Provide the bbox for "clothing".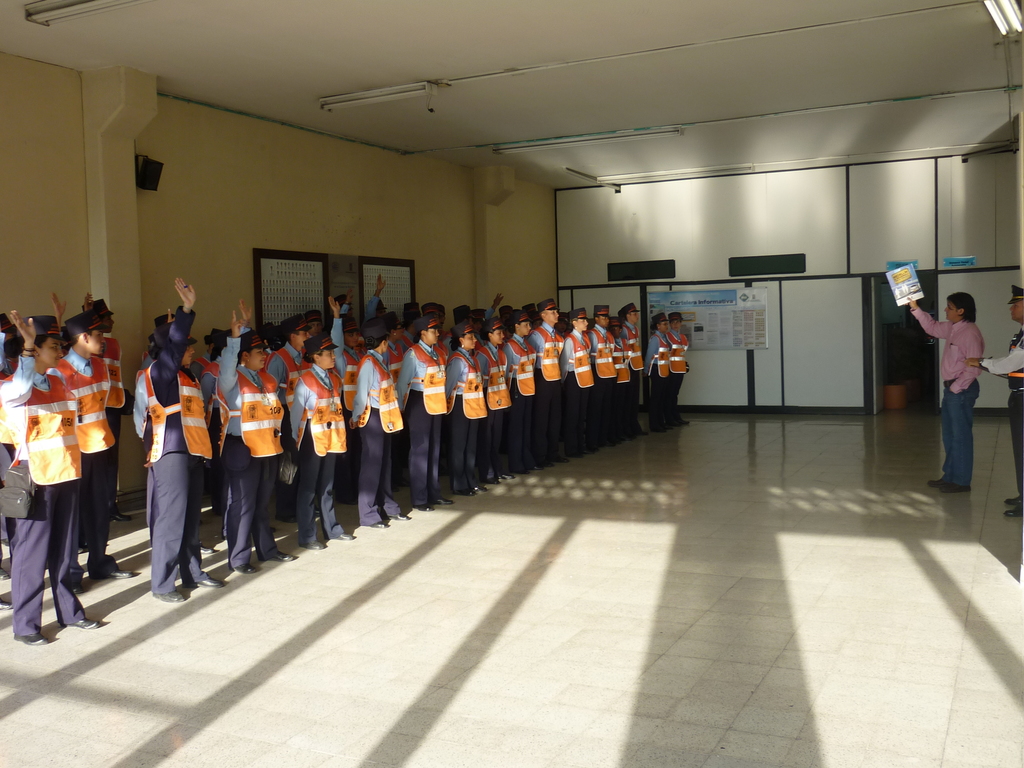
<box>532,321,565,467</box>.
